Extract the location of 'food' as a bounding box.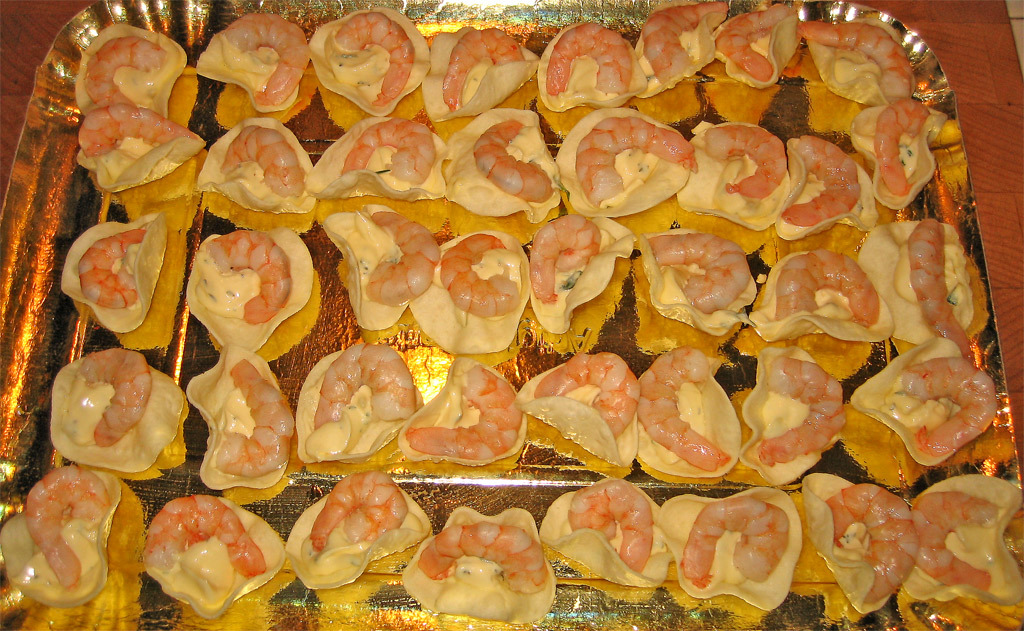
locate(145, 492, 284, 616).
